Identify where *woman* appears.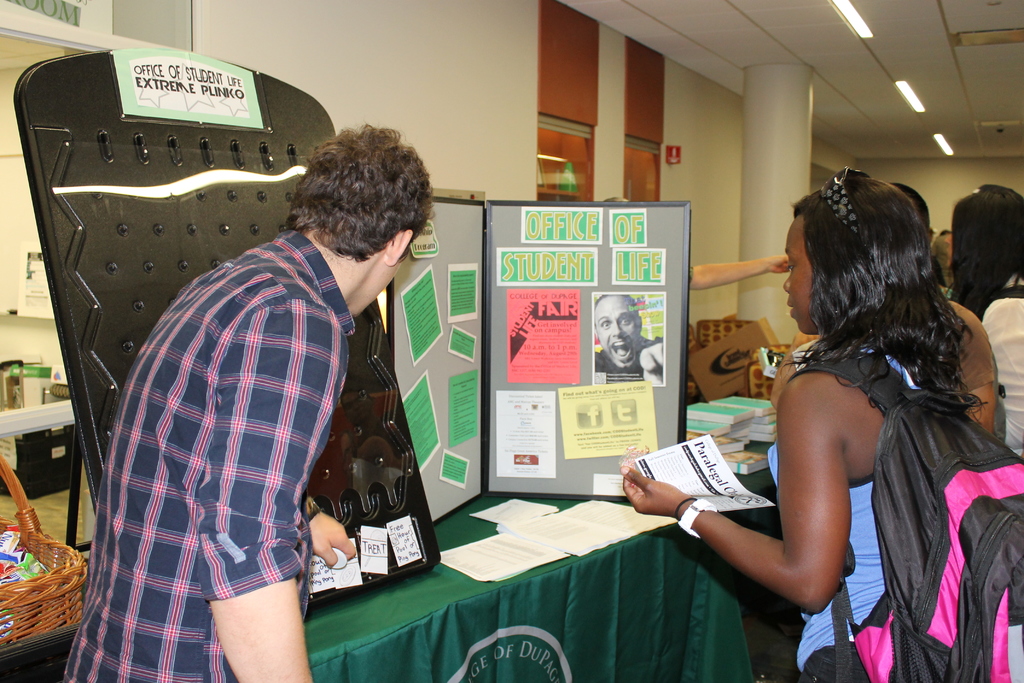
Appears at 667 180 979 682.
